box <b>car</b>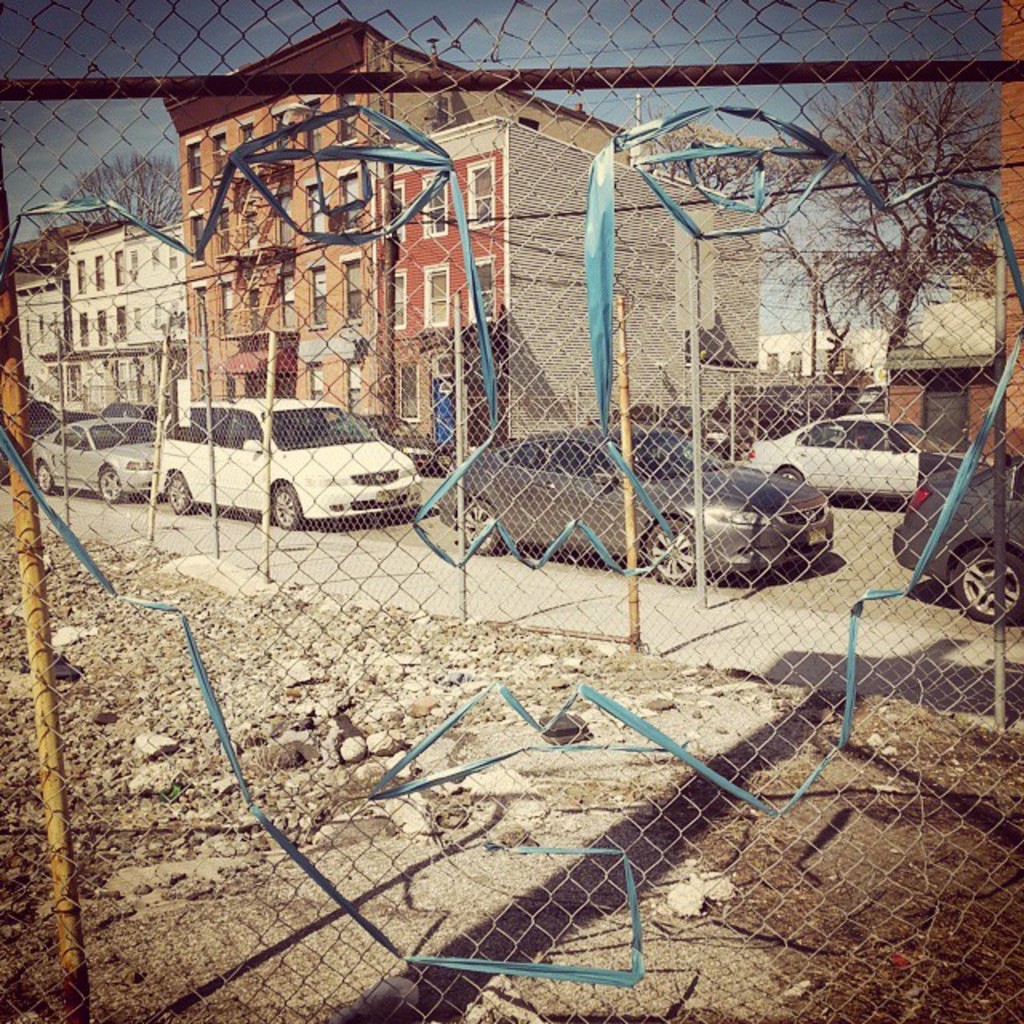
738, 414, 944, 504
